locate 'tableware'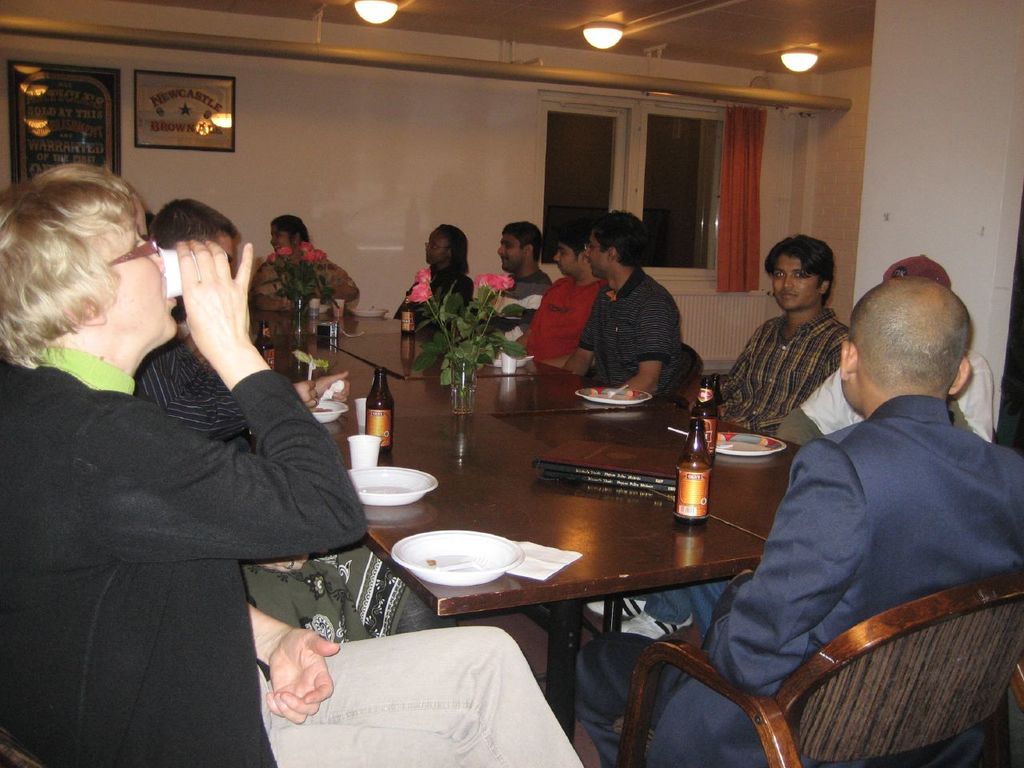
[350,307,388,317]
